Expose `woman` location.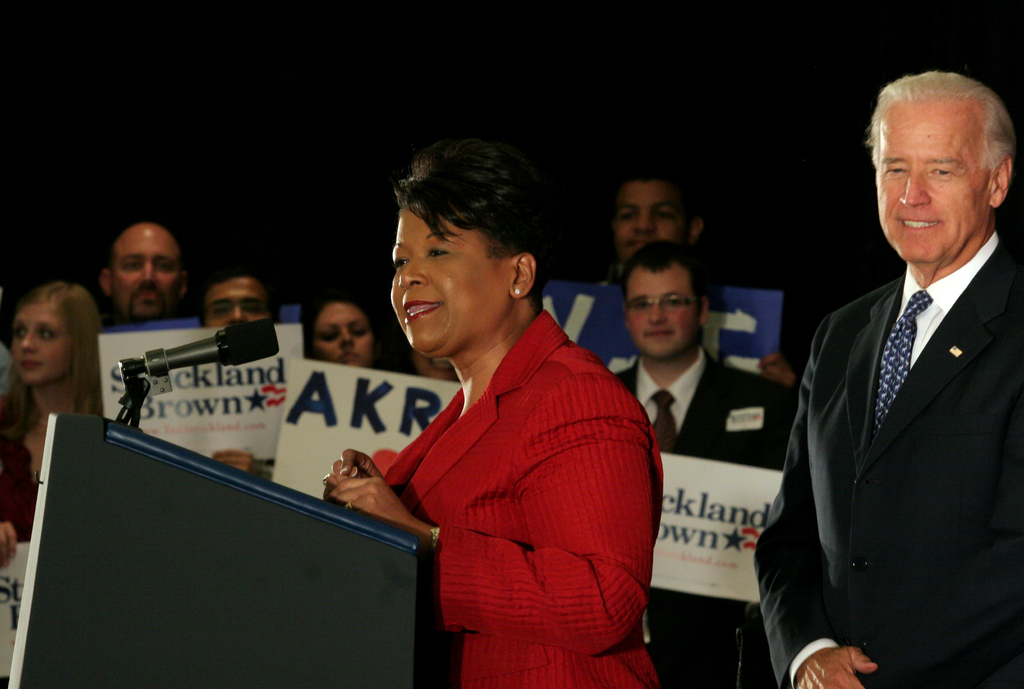
Exposed at bbox=[0, 272, 121, 463].
